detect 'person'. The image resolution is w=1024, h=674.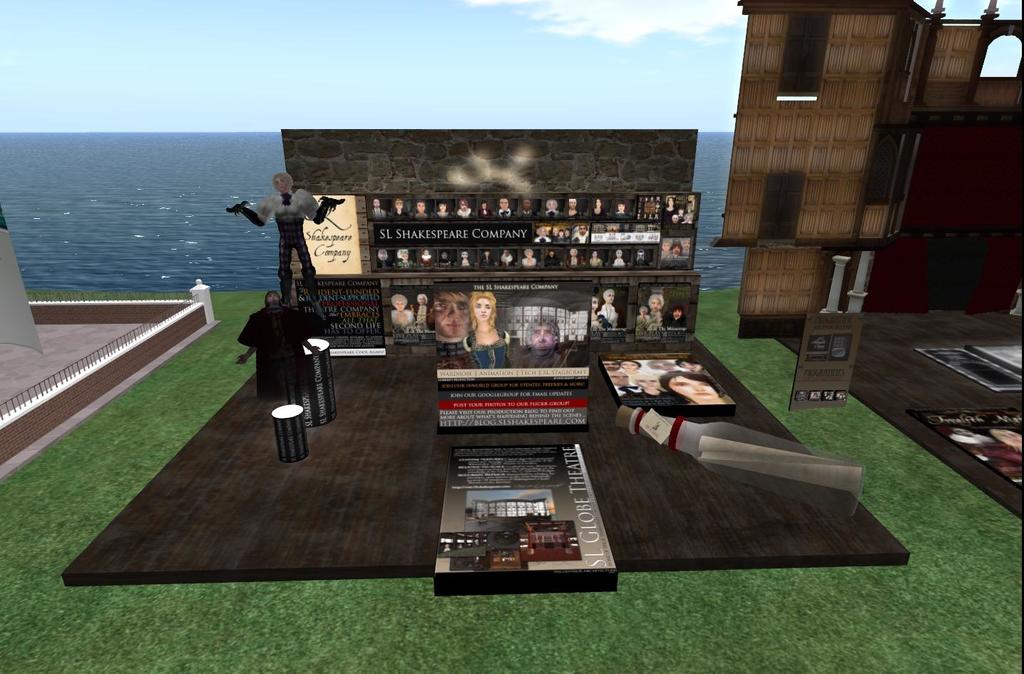
box(685, 199, 695, 212).
